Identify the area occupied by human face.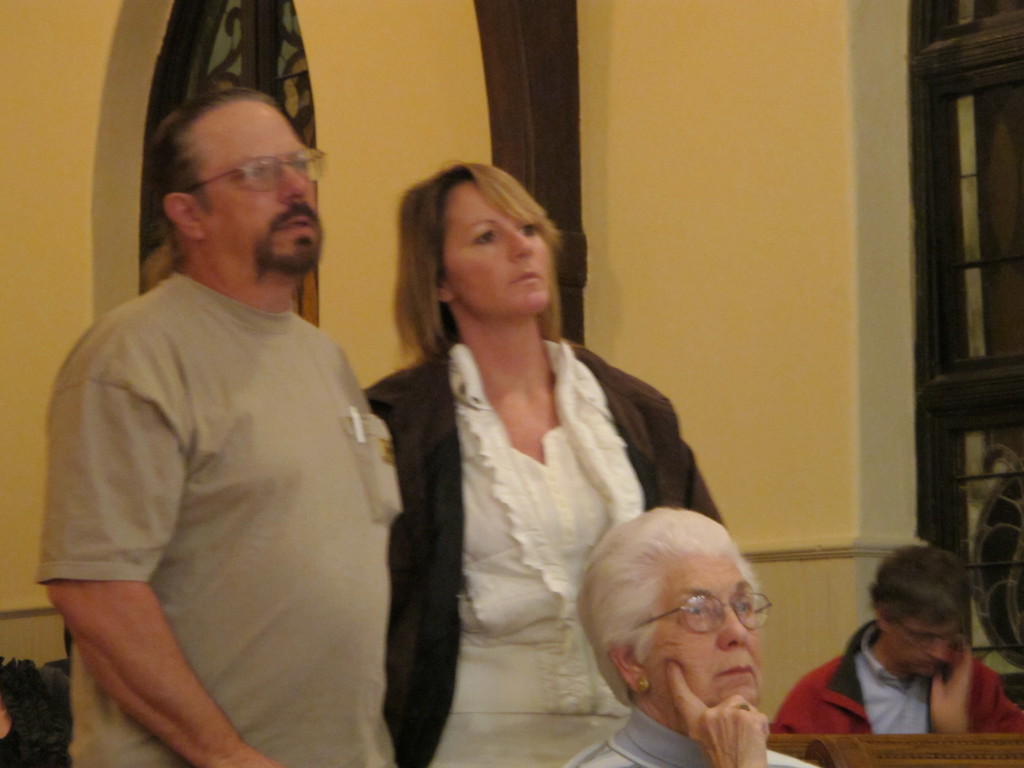
Area: bbox(892, 614, 963, 682).
